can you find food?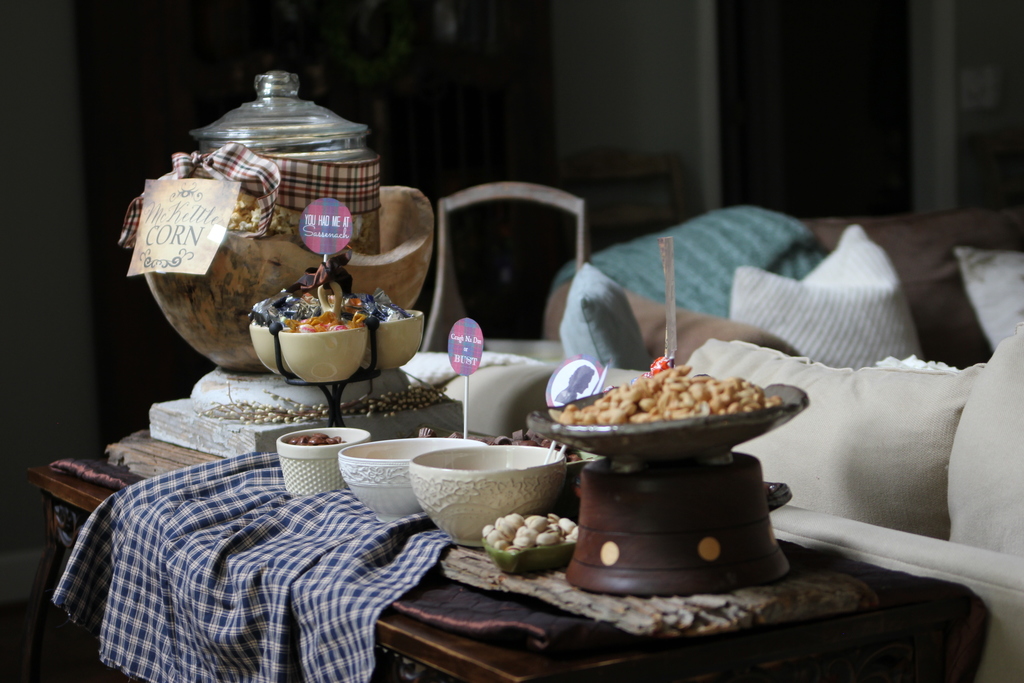
Yes, bounding box: {"left": 413, "top": 425, "right": 436, "bottom": 441}.
